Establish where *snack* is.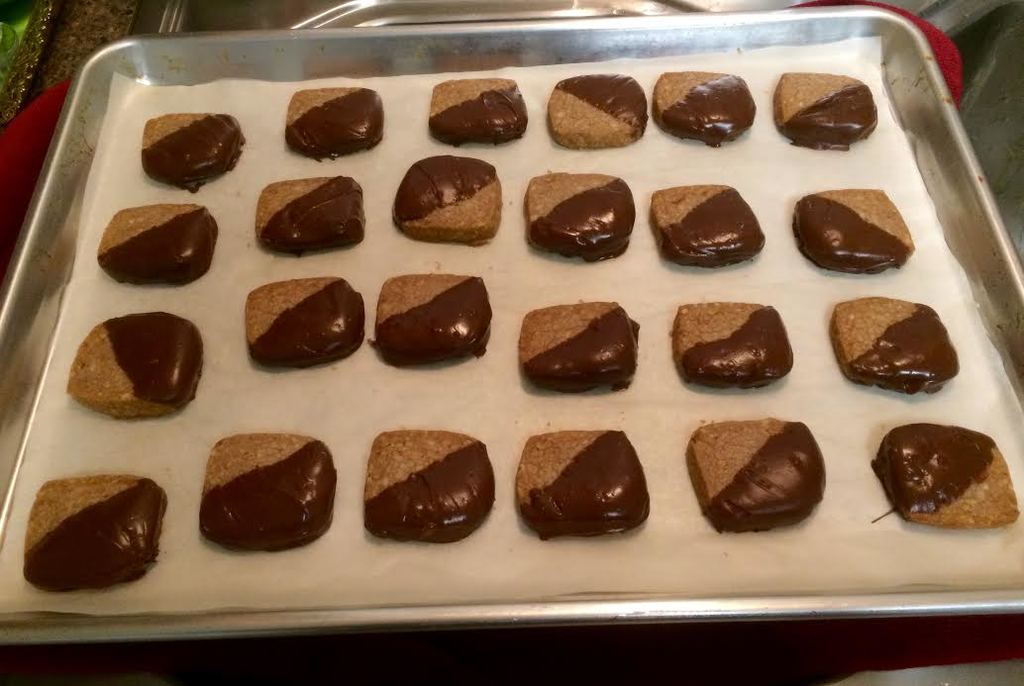
Established at rect(364, 431, 493, 541).
